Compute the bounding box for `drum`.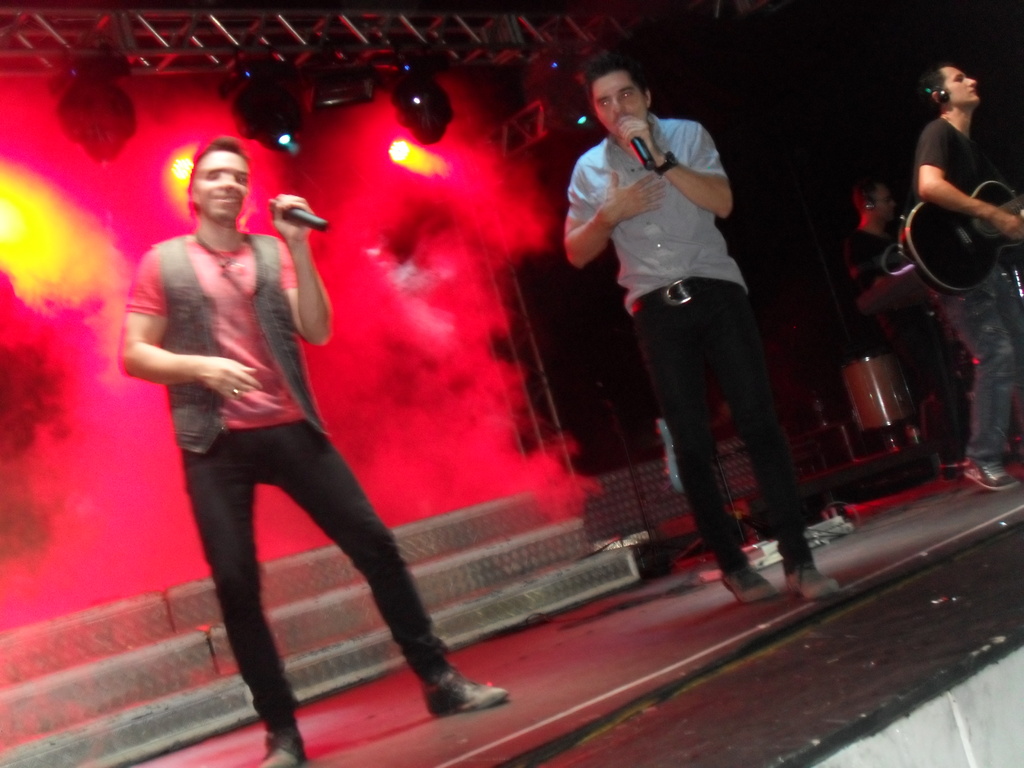
<bbox>940, 271, 1023, 341</bbox>.
